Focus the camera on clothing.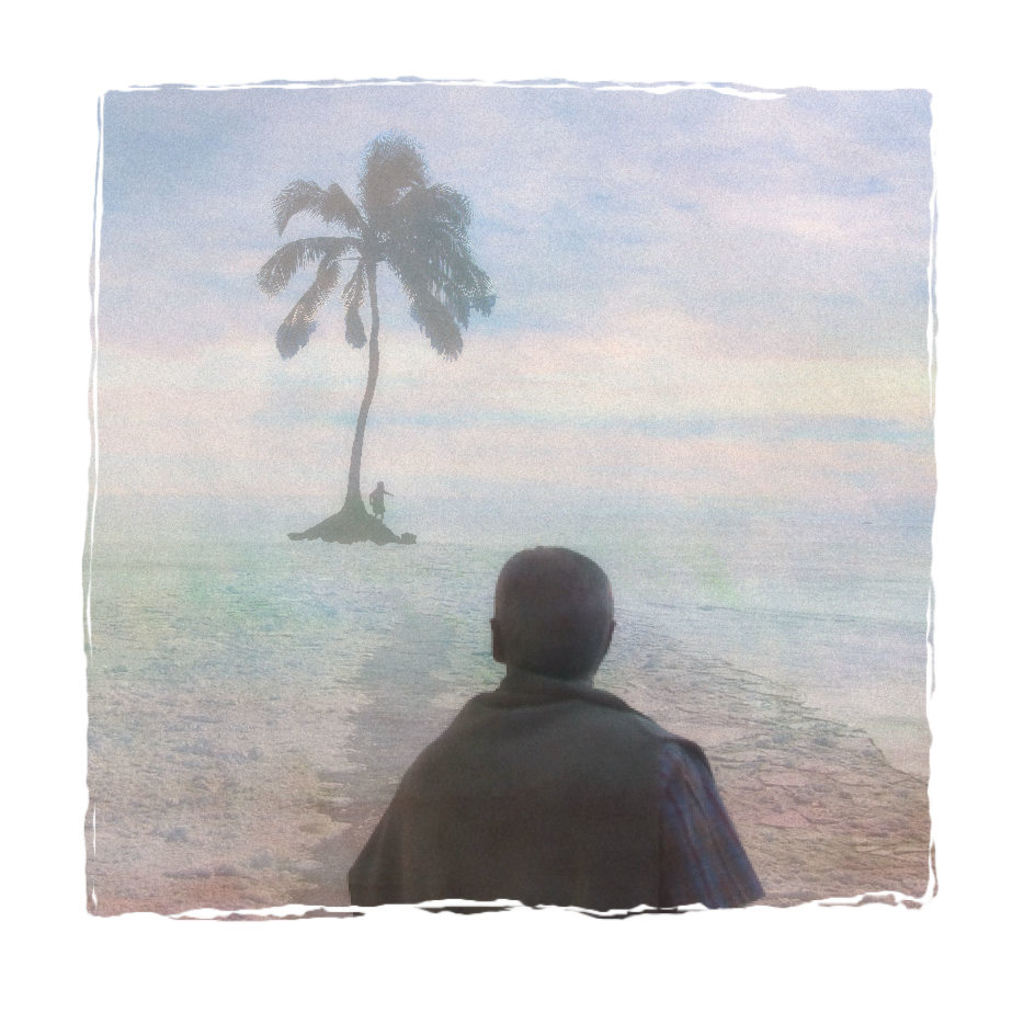
Focus region: bbox(369, 483, 387, 515).
